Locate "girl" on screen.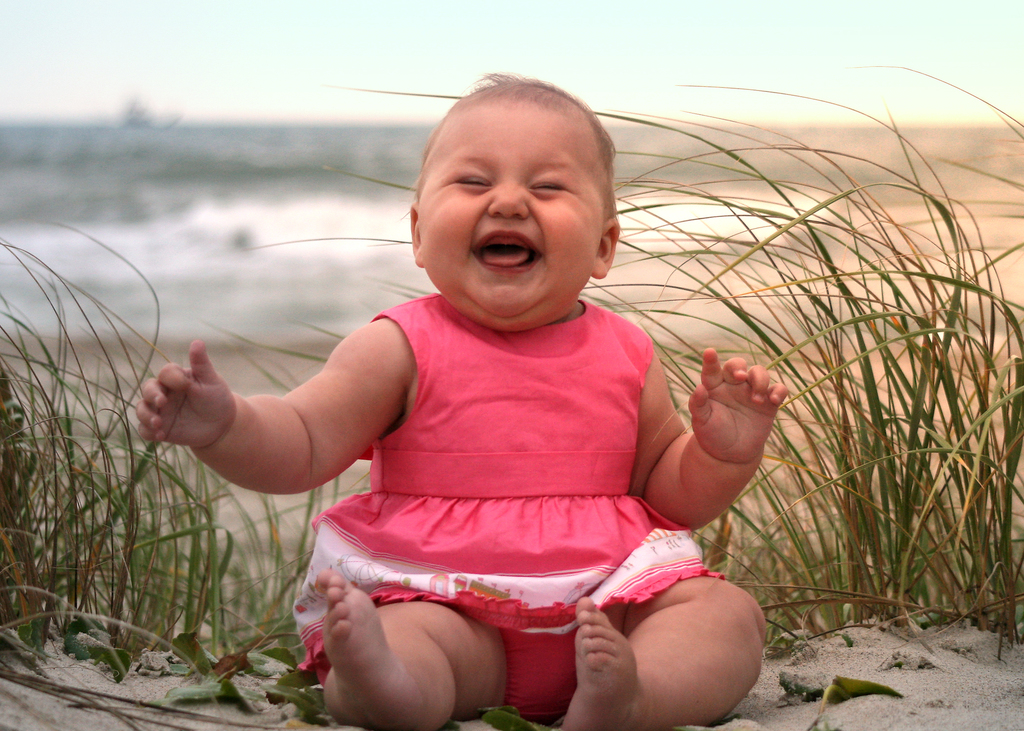
On screen at bbox(134, 69, 793, 730).
